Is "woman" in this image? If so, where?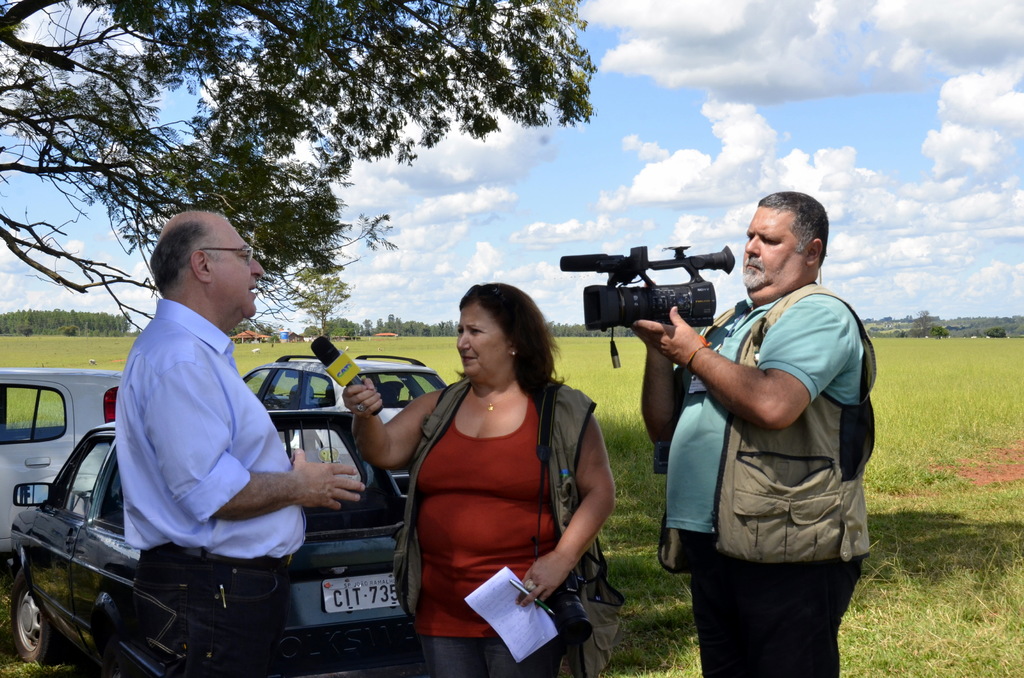
Yes, at [392, 270, 598, 674].
